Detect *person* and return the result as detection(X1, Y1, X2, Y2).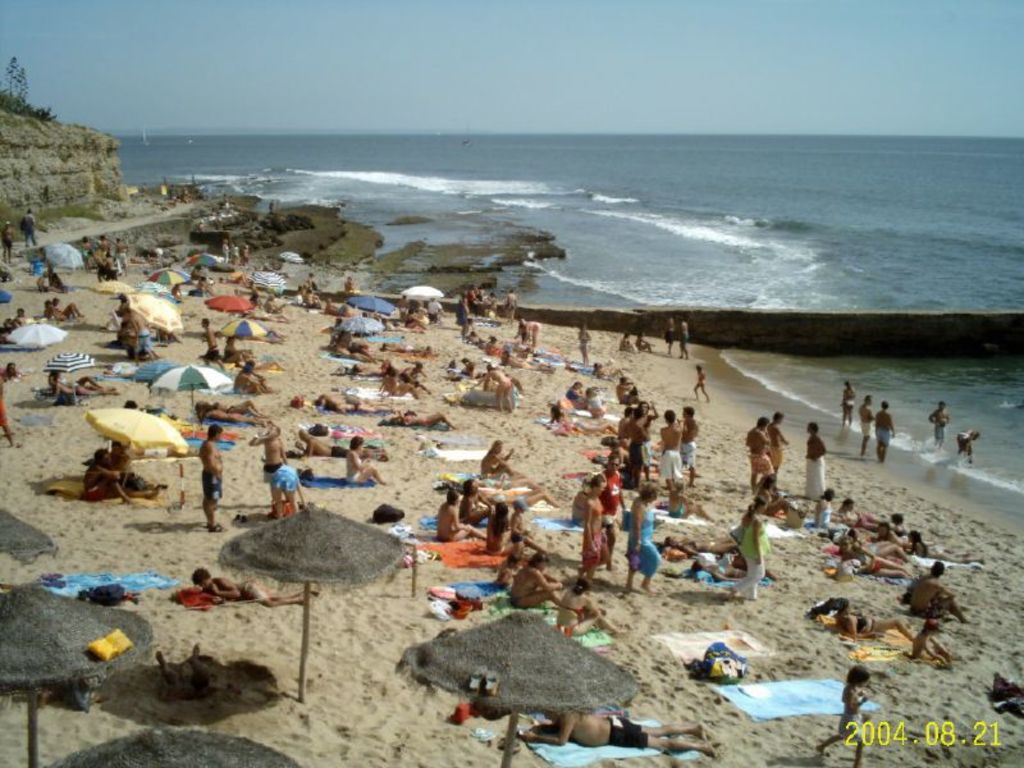
detection(636, 326, 648, 352).
